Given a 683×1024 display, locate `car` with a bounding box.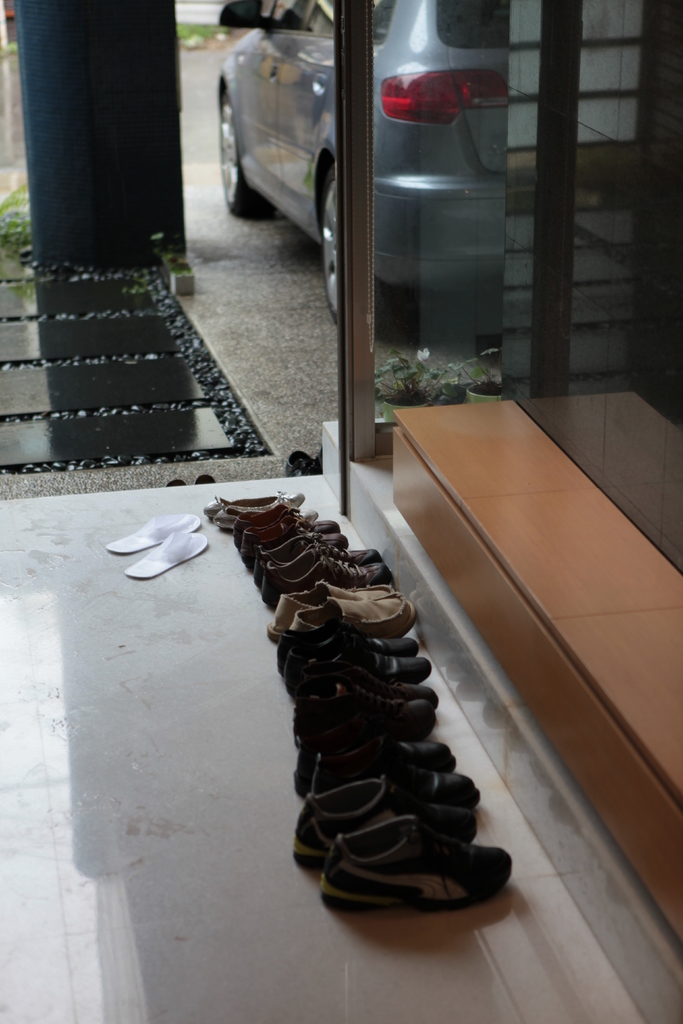
Located: (left=218, top=0, right=511, bottom=330).
